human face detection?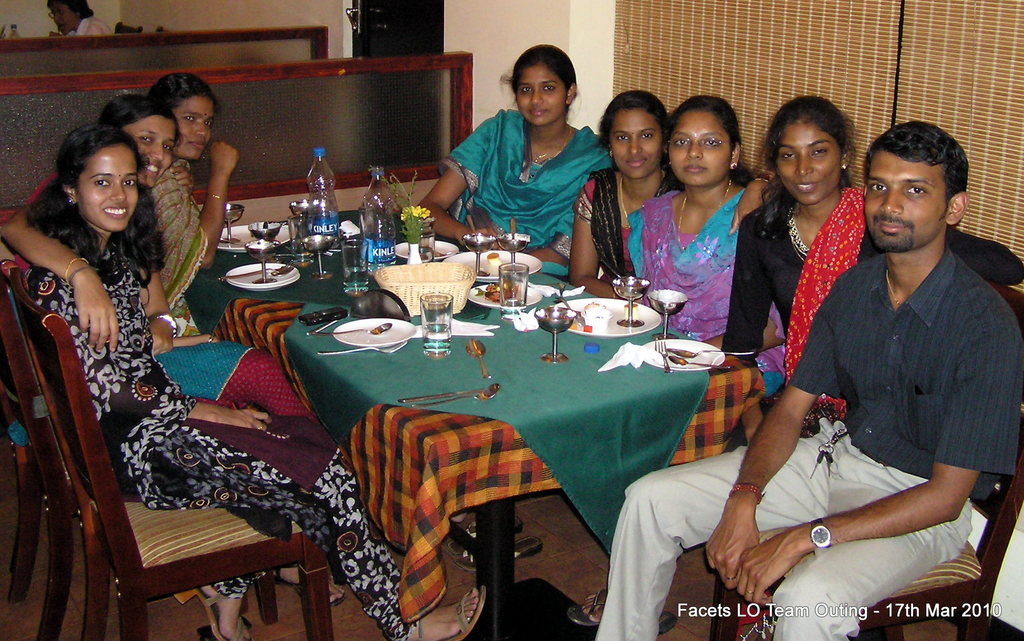
crop(865, 148, 945, 248)
